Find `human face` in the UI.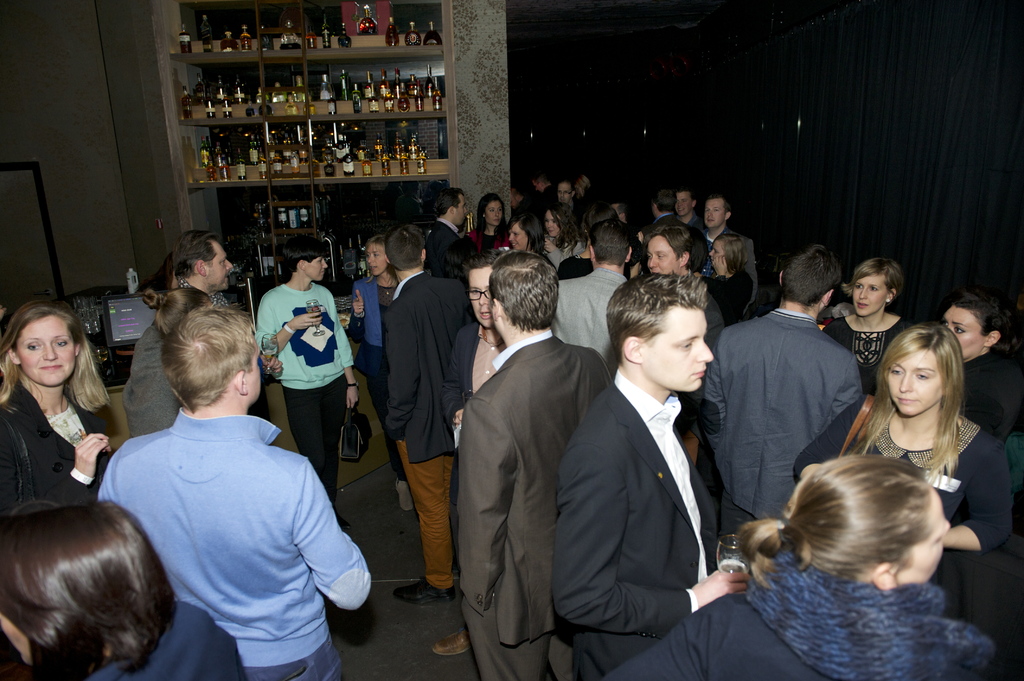
UI element at rect(940, 305, 985, 362).
